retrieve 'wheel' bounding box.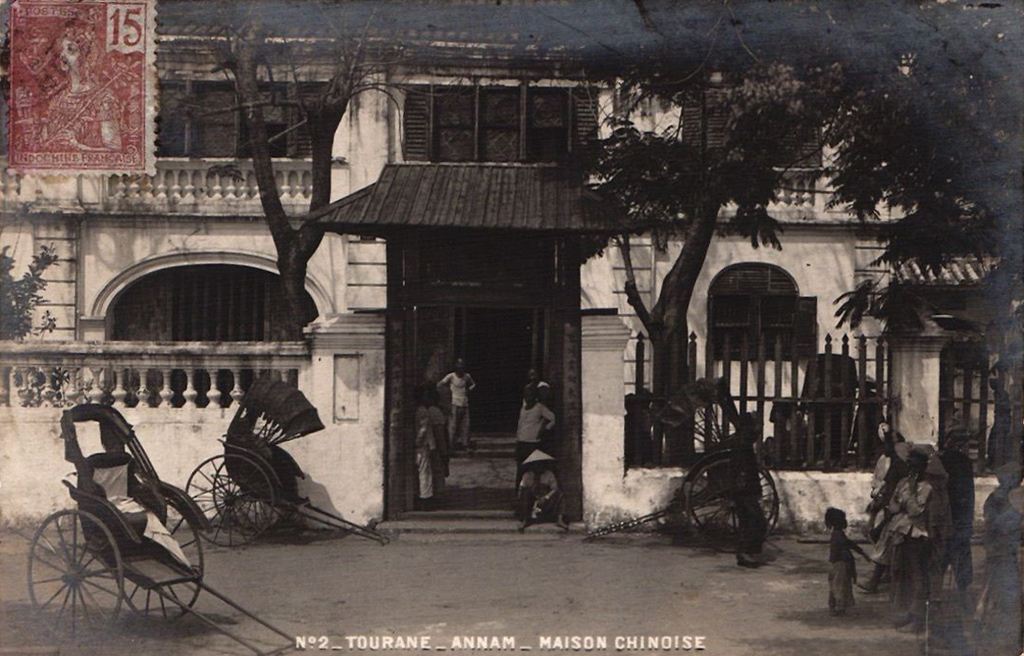
Bounding box: <bbox>691, 448, 786, 529</bbox>.
